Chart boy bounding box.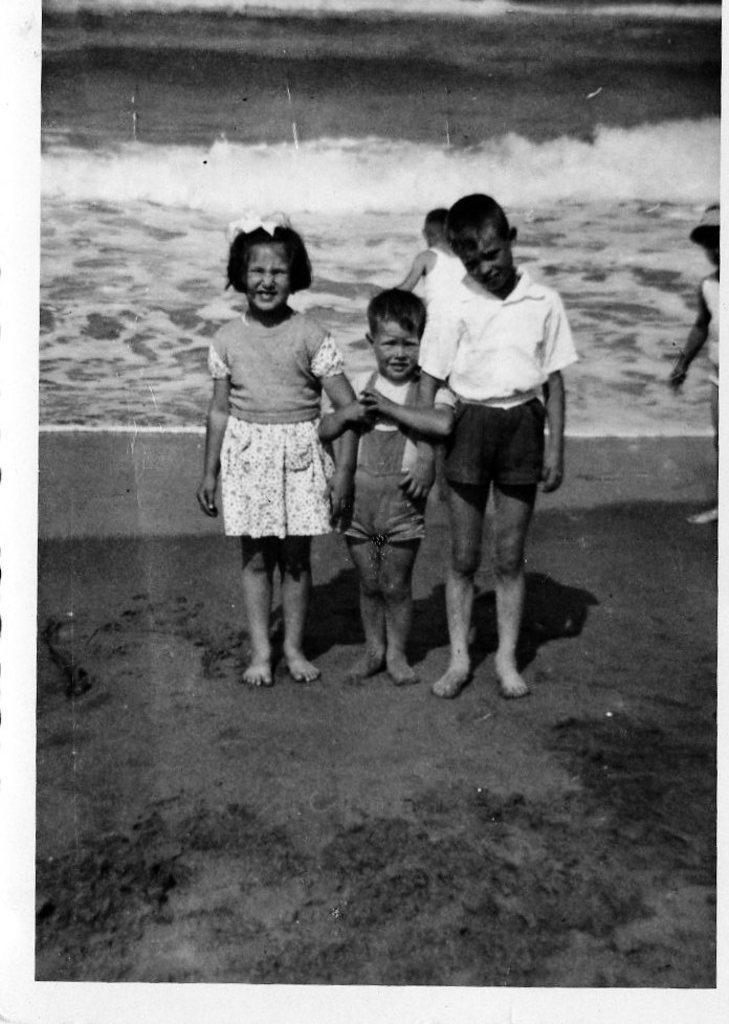
Charted: (left=397, top=195, right=578, bottom=702).
